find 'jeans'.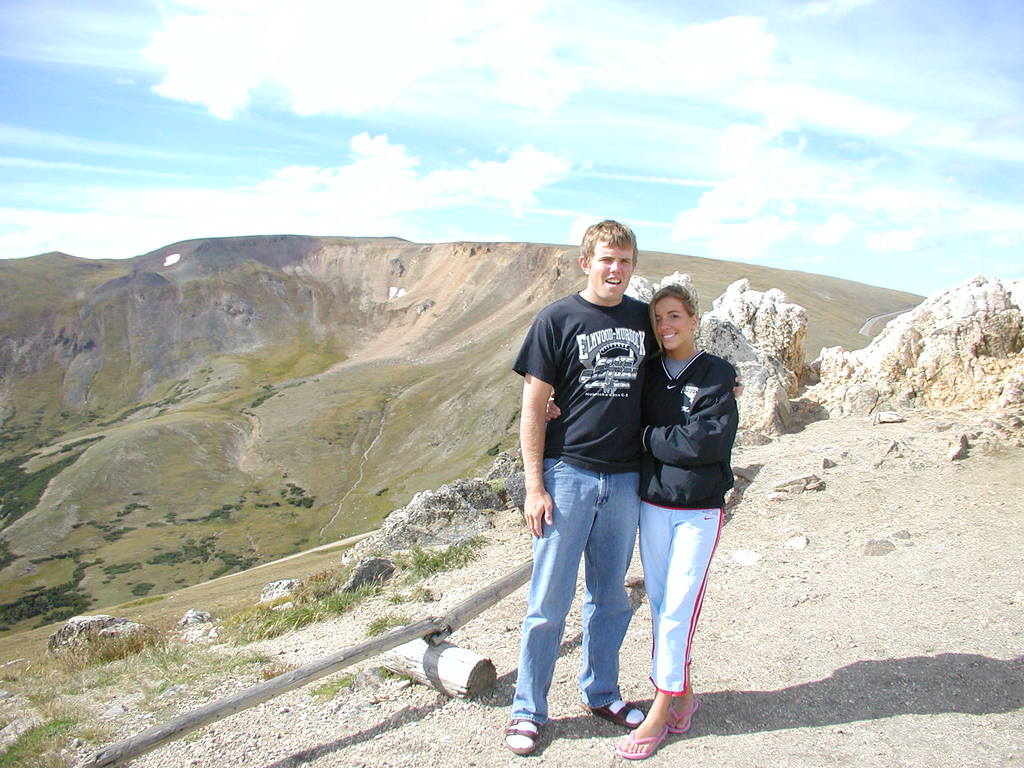
(511,450,643,726).
